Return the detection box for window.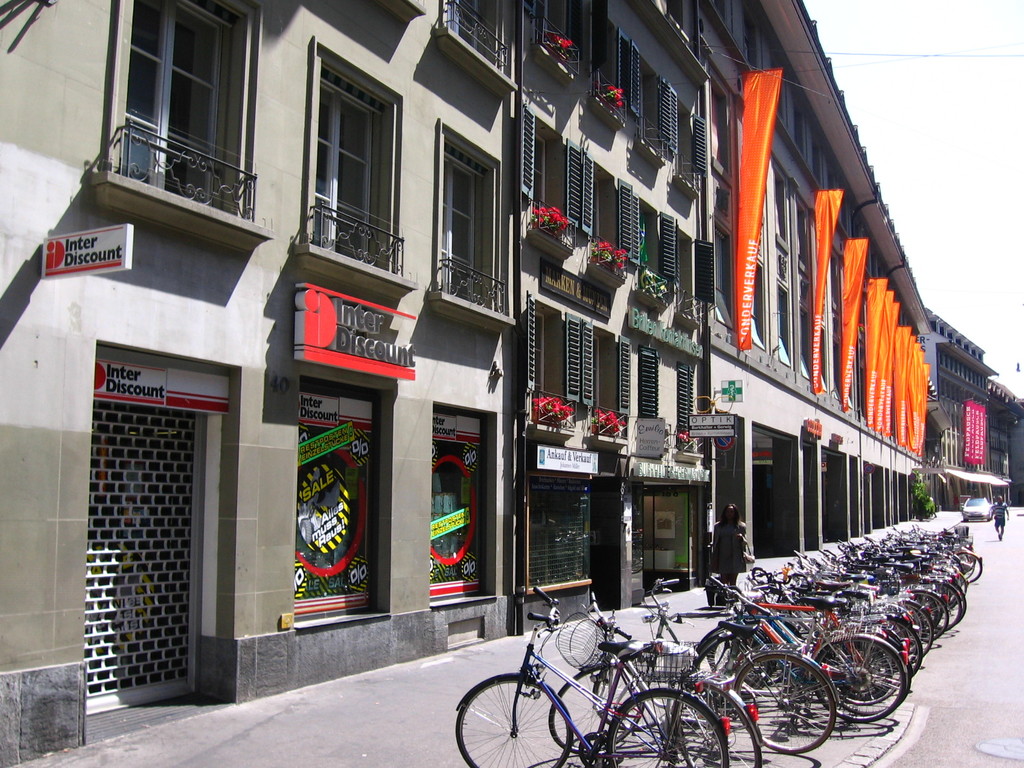
[left=438, top=129, right=515, bottom=314].
